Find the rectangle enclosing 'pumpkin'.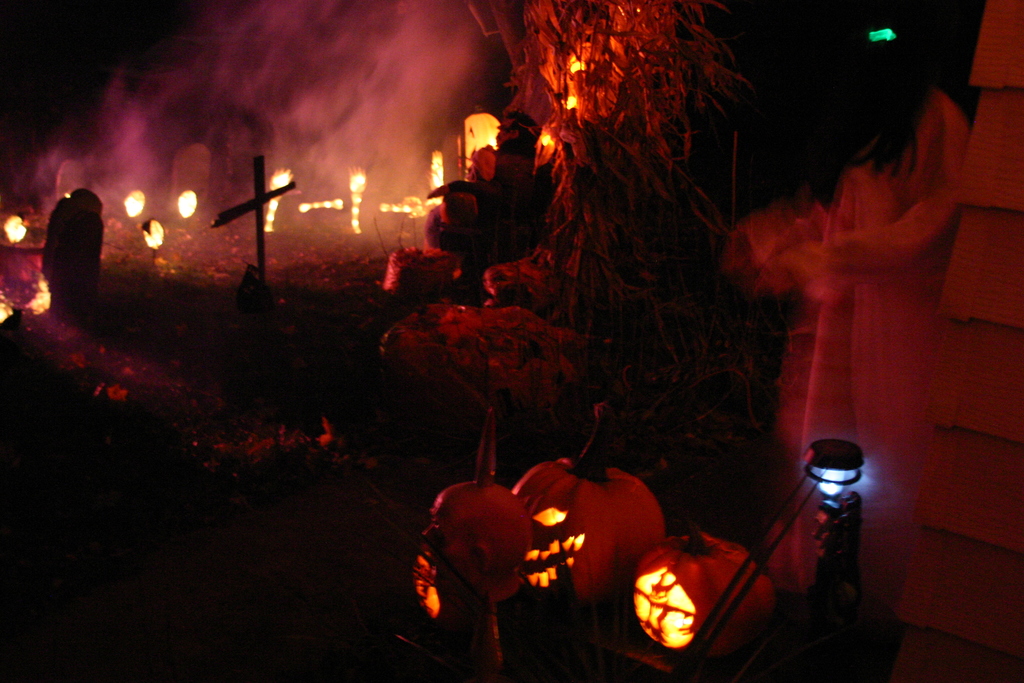
left=620, top=530, right=779, bottom=662.
